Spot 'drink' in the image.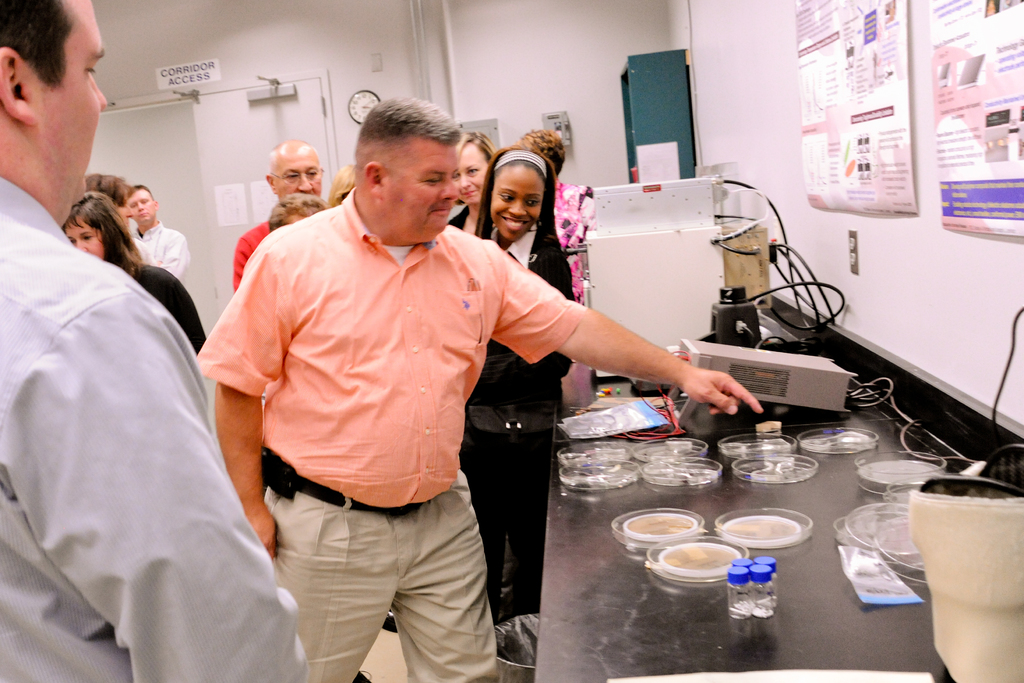
'drink' found at box(725, 580, 751, 613).
